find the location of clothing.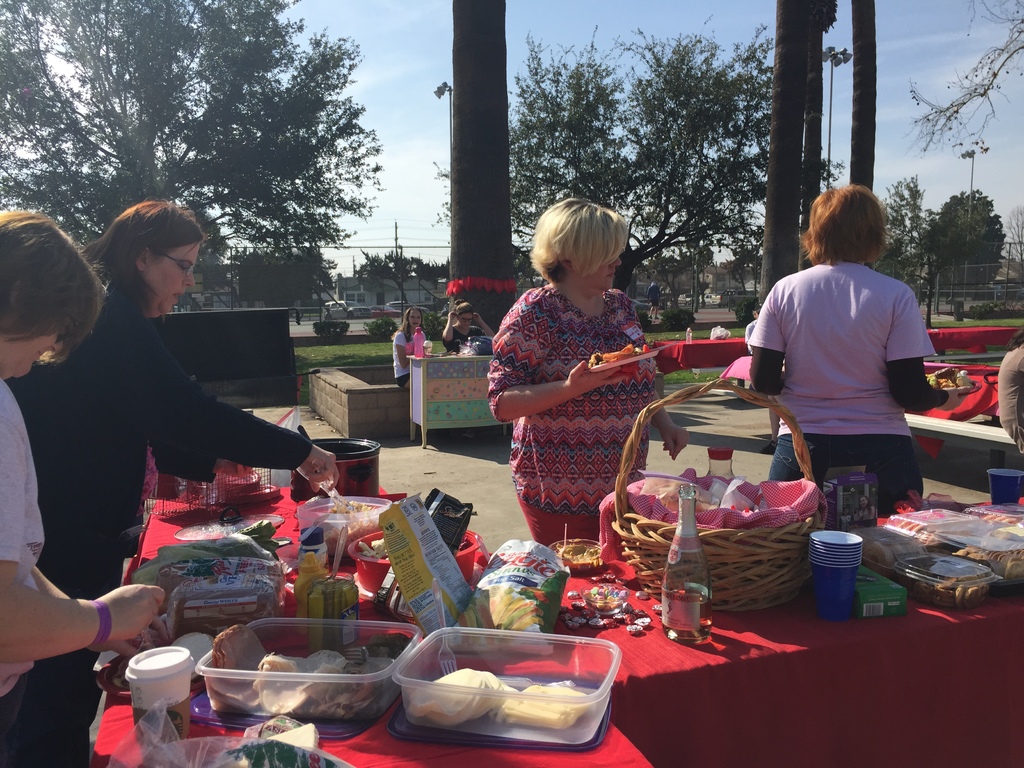
Location: (x1=0, y1=378, x2=42, y2=732).
